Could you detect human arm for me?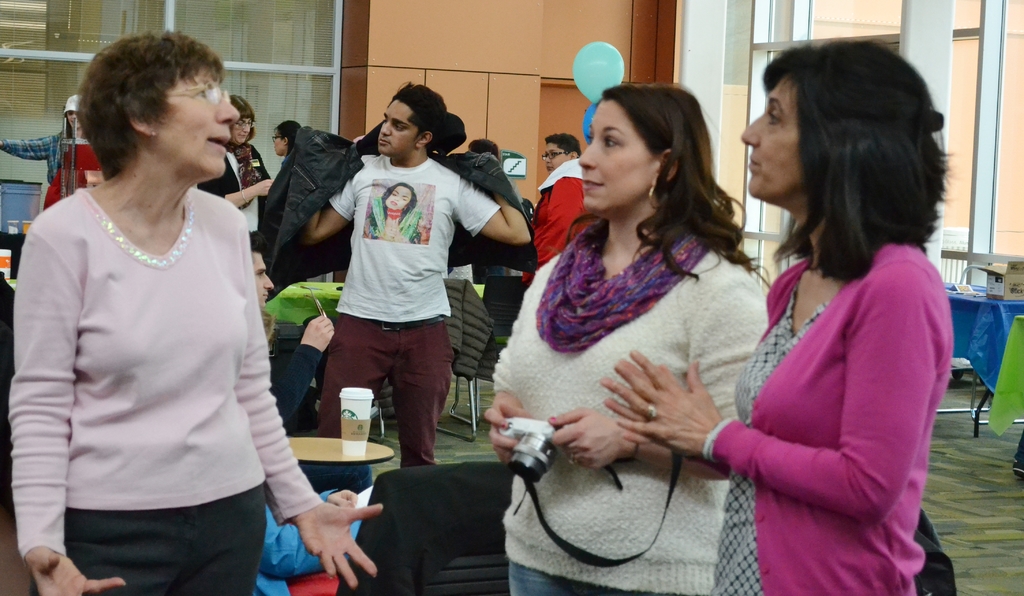
Detection result: [483, 344, 539, 465].
